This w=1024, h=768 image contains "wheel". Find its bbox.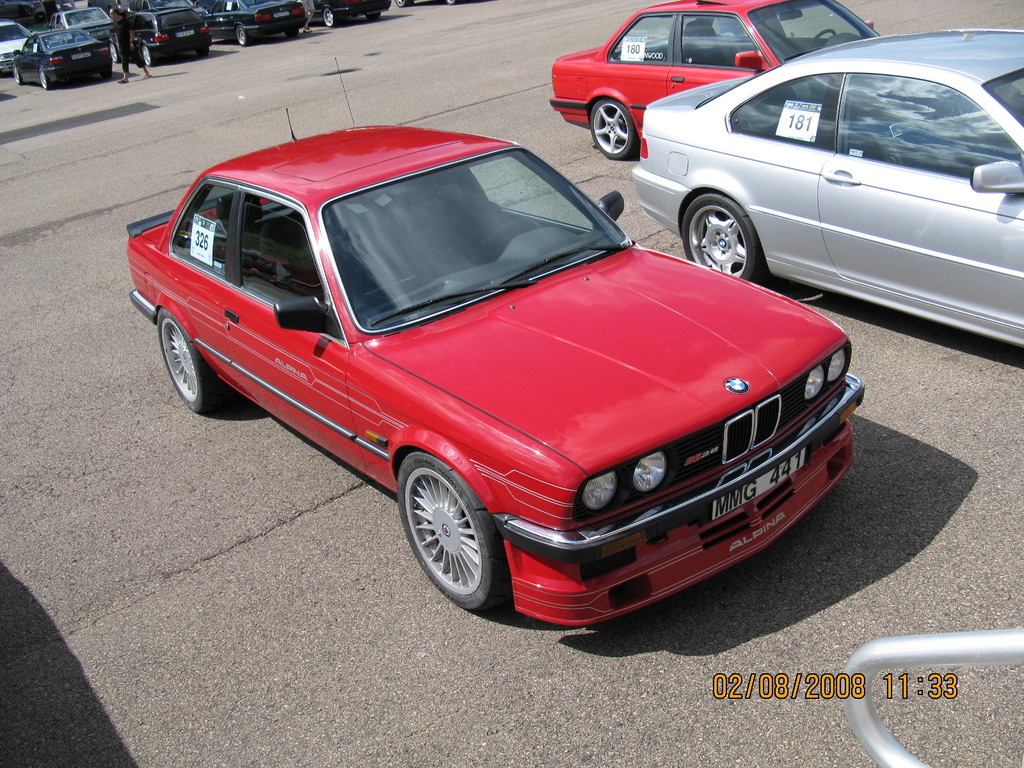
<bbox>809, 29, 837, 48</bbox>.
